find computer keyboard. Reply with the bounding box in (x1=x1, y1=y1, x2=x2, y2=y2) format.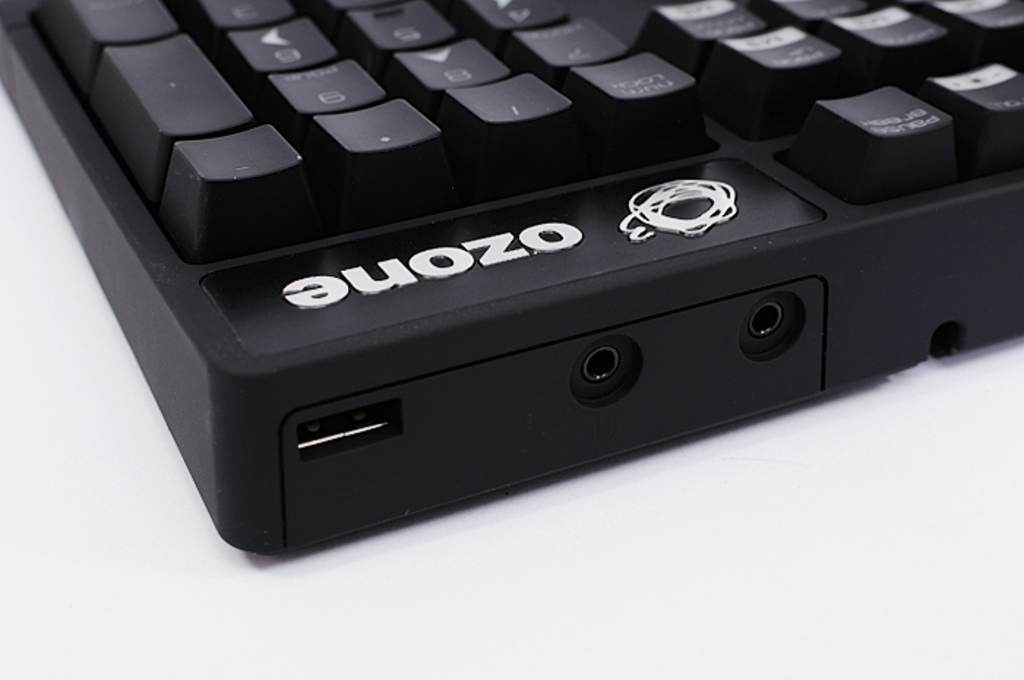
(x1=0, y1=0, x2=1023, y2=554).
